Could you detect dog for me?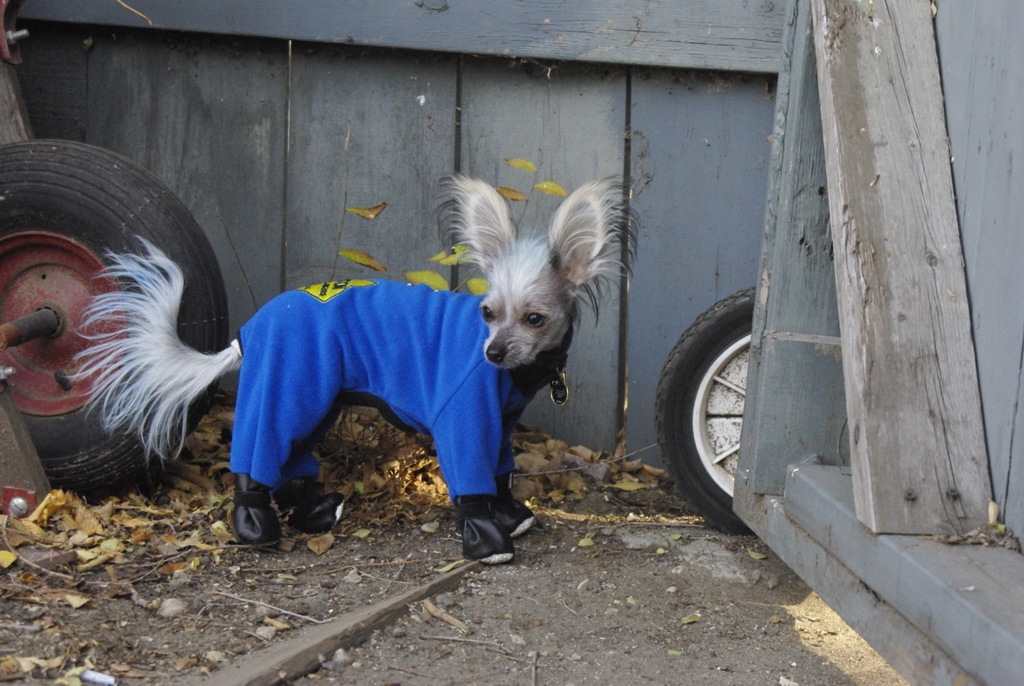
Detection result: [60, 170, 642, 565].
